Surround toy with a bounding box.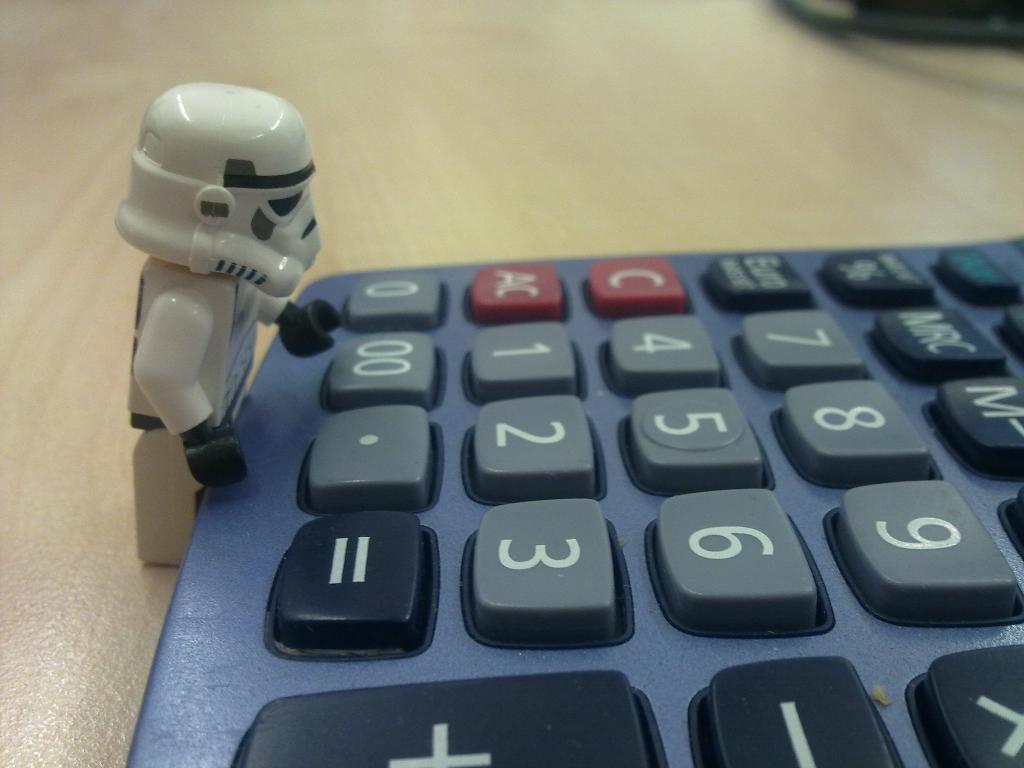
[104, 65, 341, 534].
